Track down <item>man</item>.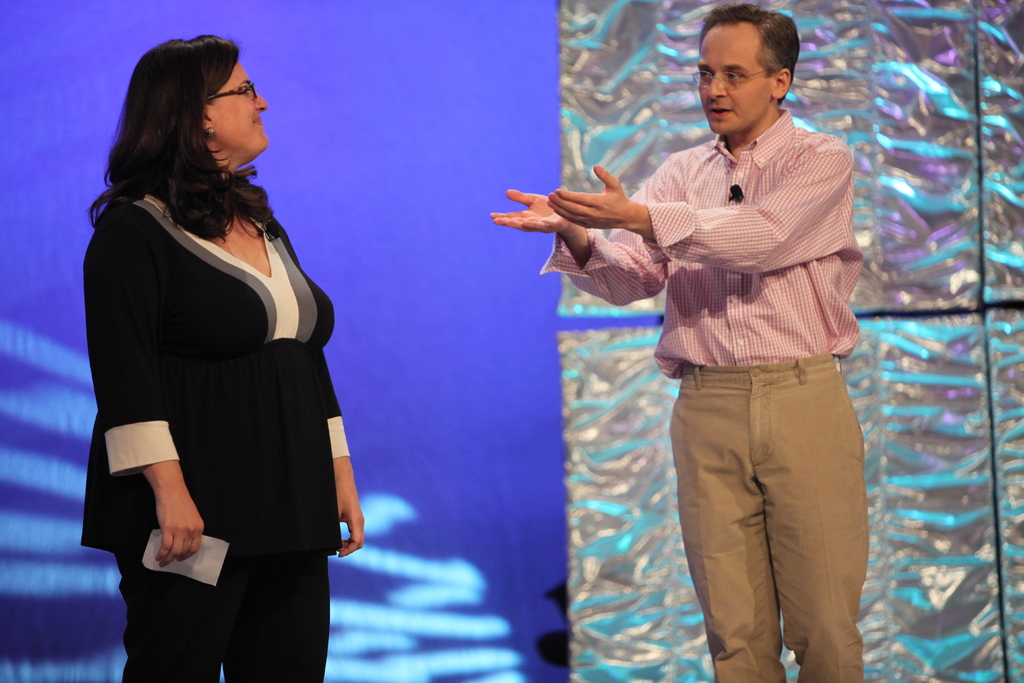
Tracked to box(540, 33, 890, 655).
